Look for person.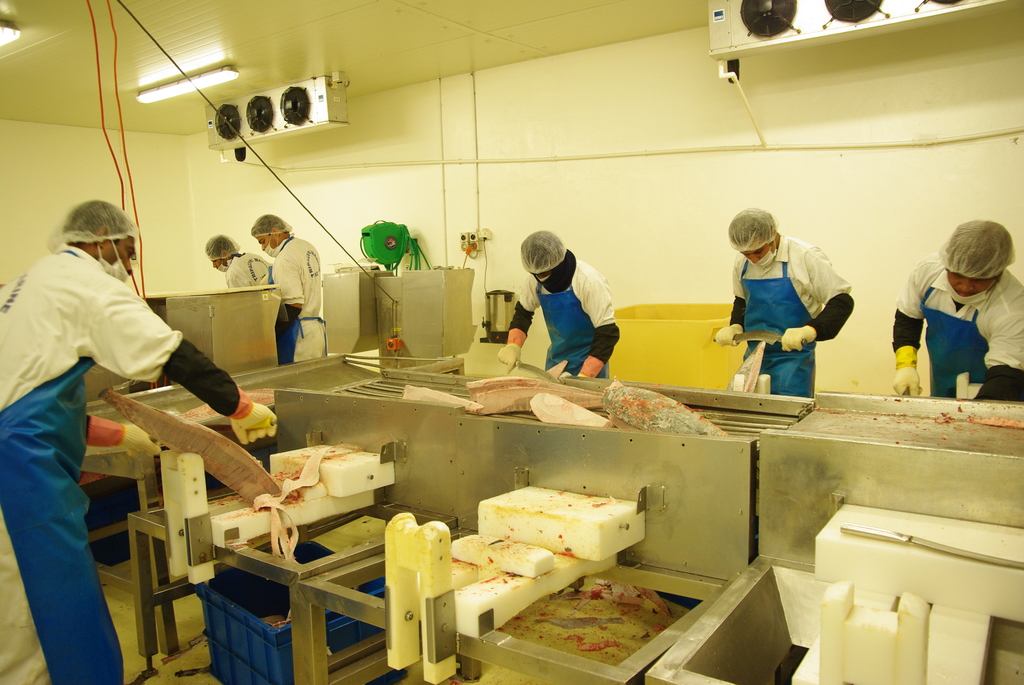
Found: 513:221:630:376.
